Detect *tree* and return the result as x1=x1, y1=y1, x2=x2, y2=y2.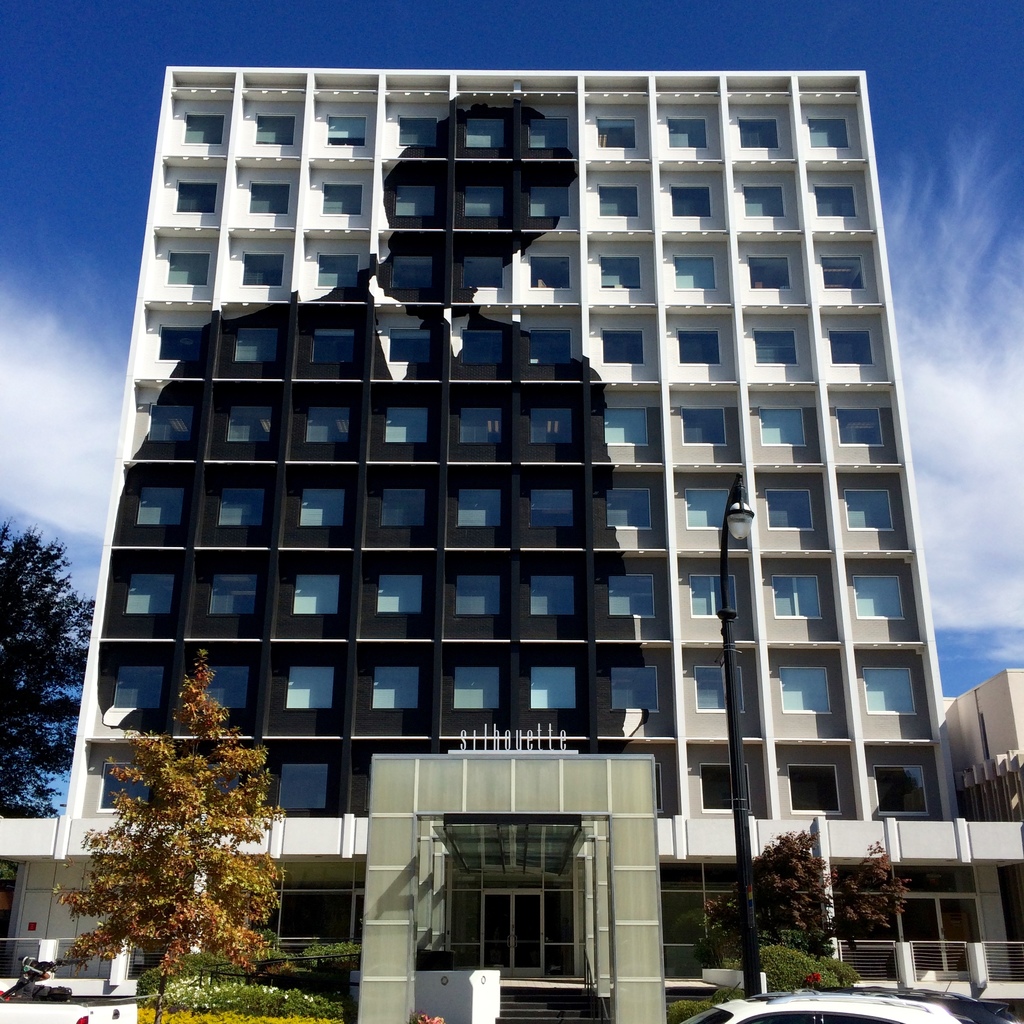
x1=825, y1=842, x2=911, y2=954.
